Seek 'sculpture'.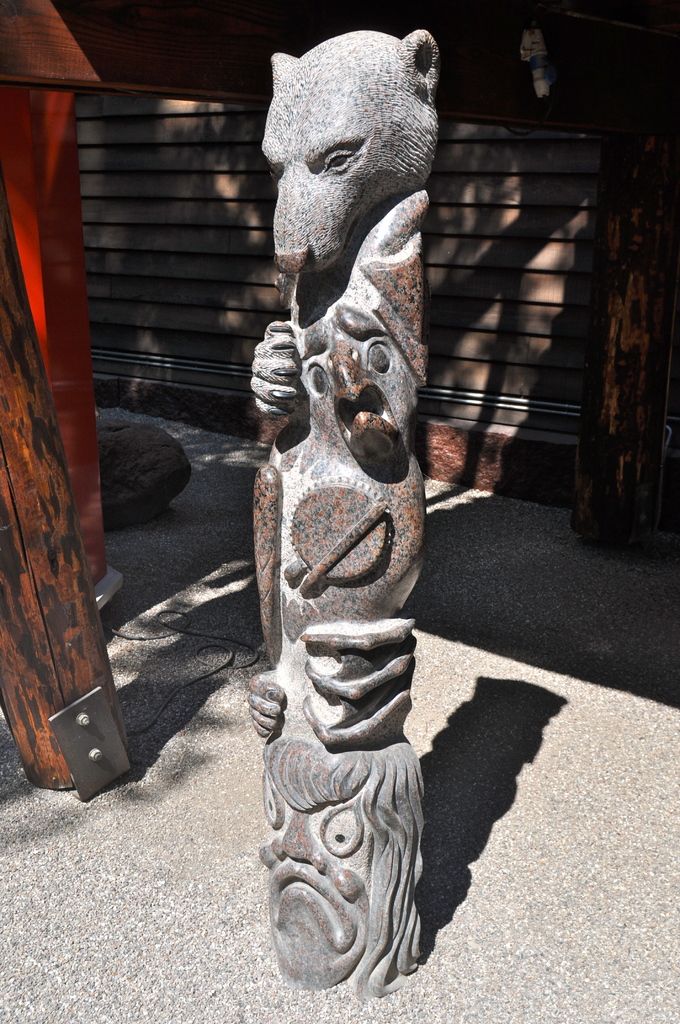
[228, 42, 472, 1023].
